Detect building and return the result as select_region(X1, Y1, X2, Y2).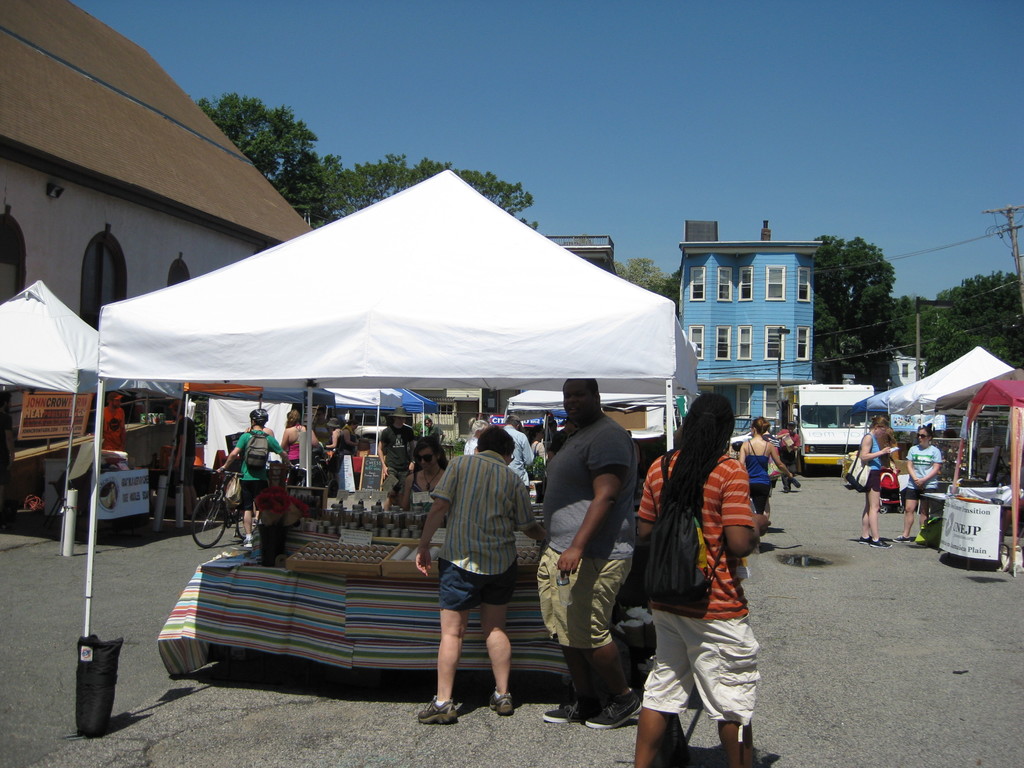
select_region(0, 0, 312, 332).
